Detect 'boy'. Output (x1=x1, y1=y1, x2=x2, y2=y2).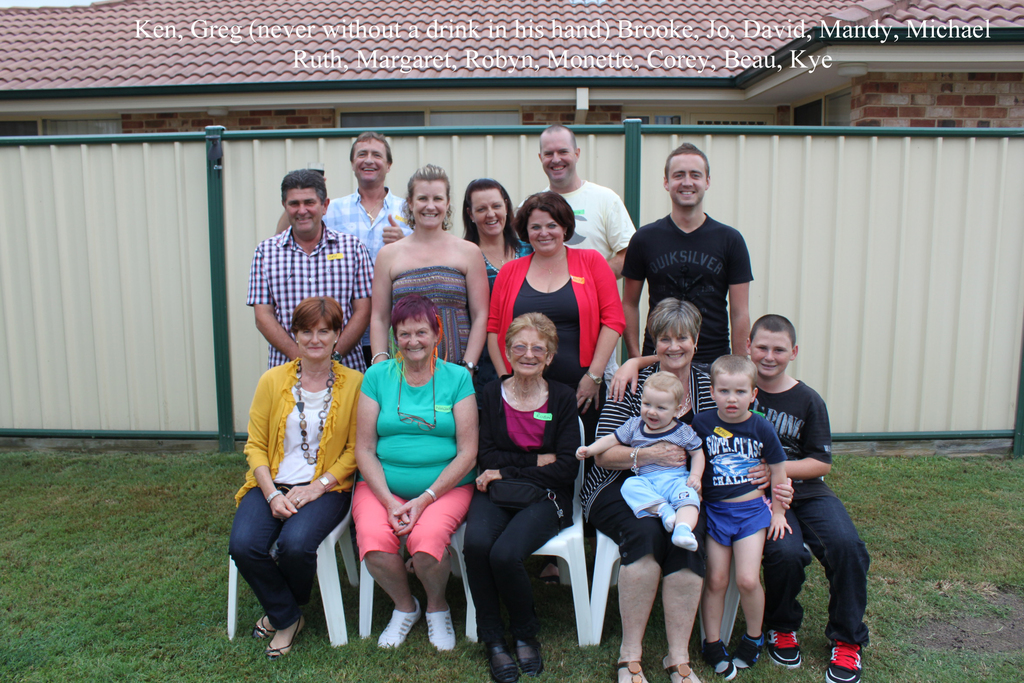
(x1=558, y1=374, x2=716, y2=545).
